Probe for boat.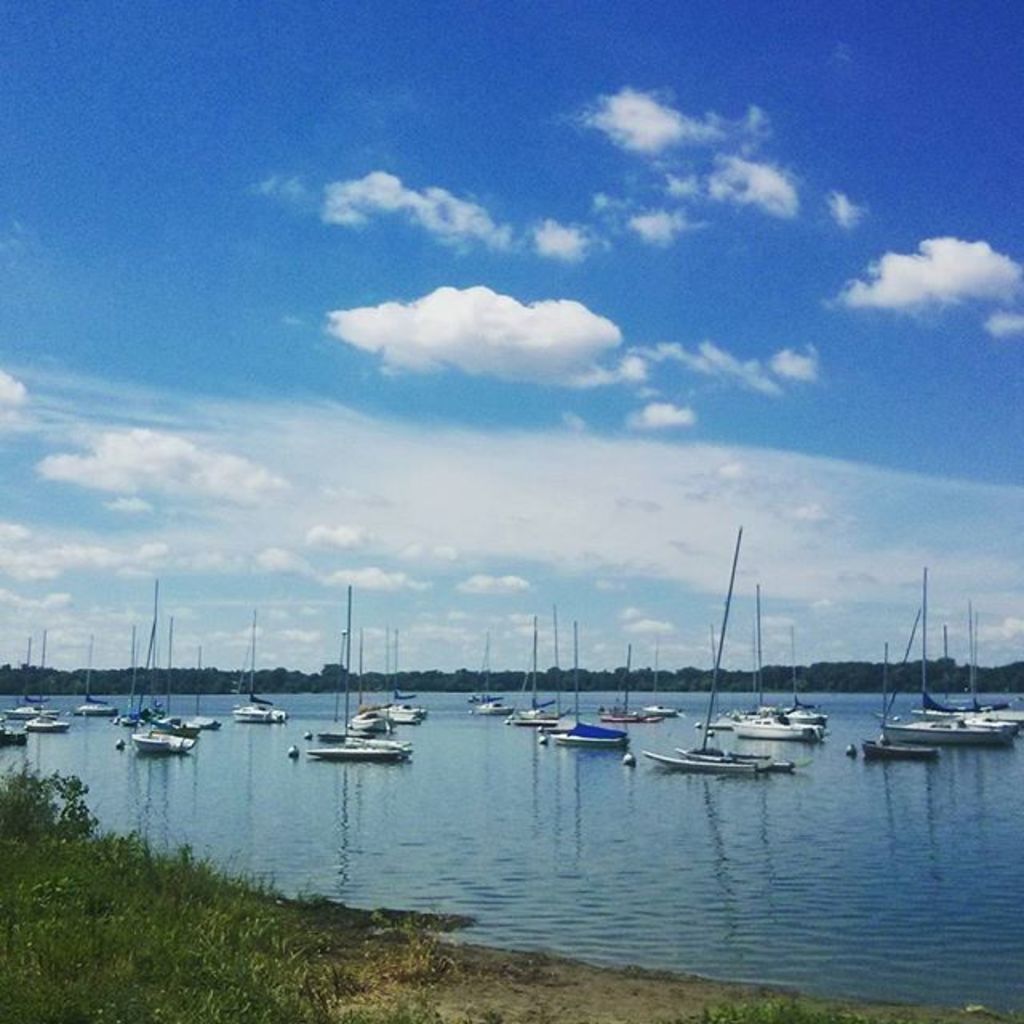
Probe result: region(877, 550, 1014, 752).
